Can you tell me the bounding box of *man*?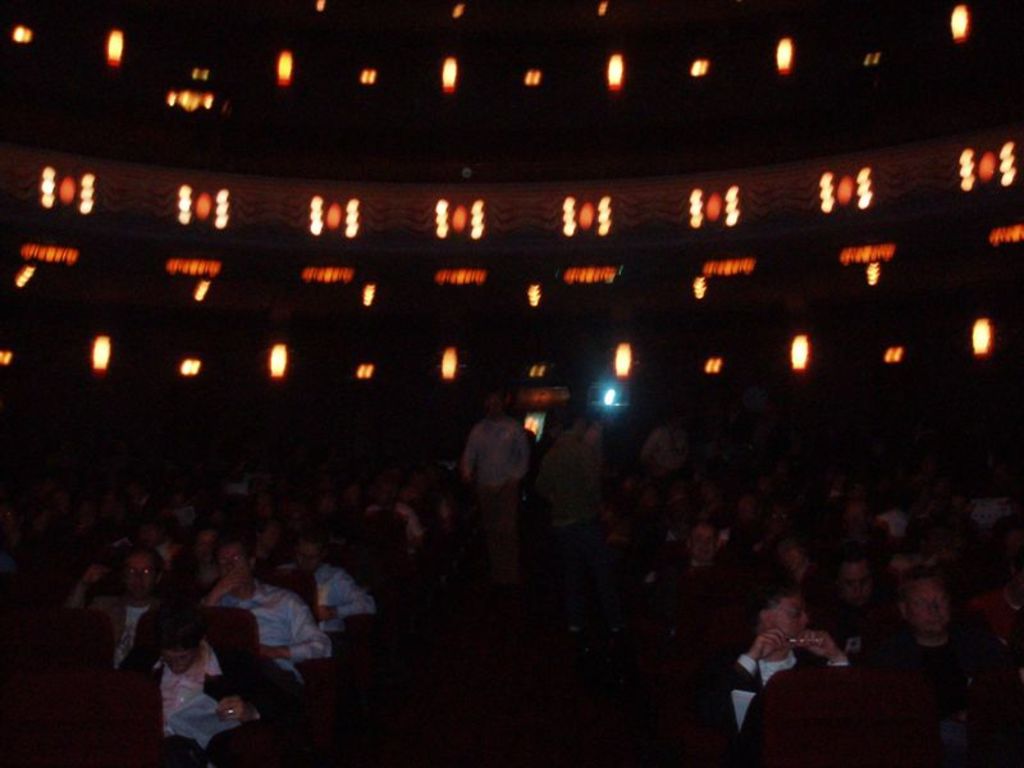
rect(306, 535, 390, 628).
